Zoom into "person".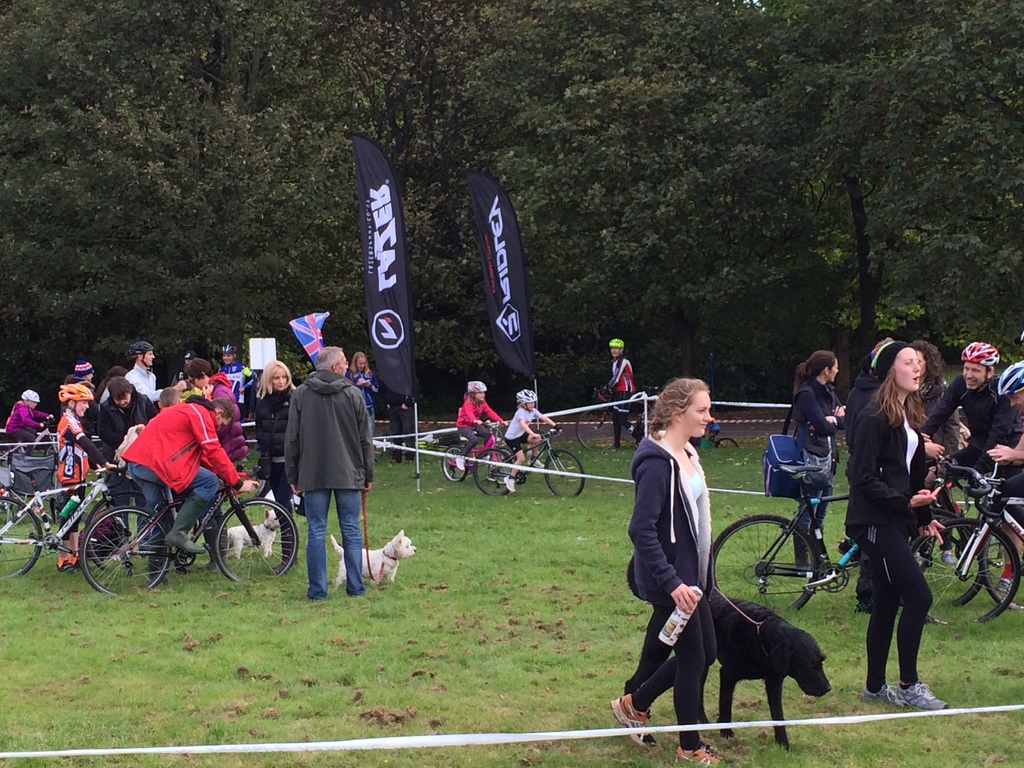
Zoom target: BBox(181, 360, 250, 575).
